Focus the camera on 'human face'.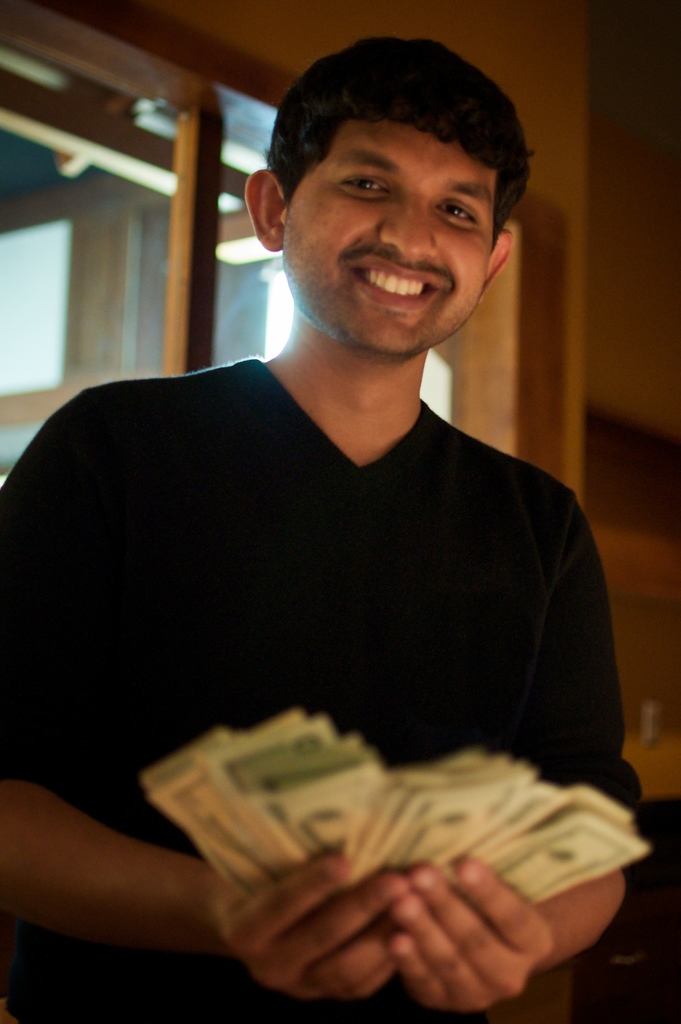
Focus region: detection(284, 122, 504, 353).
